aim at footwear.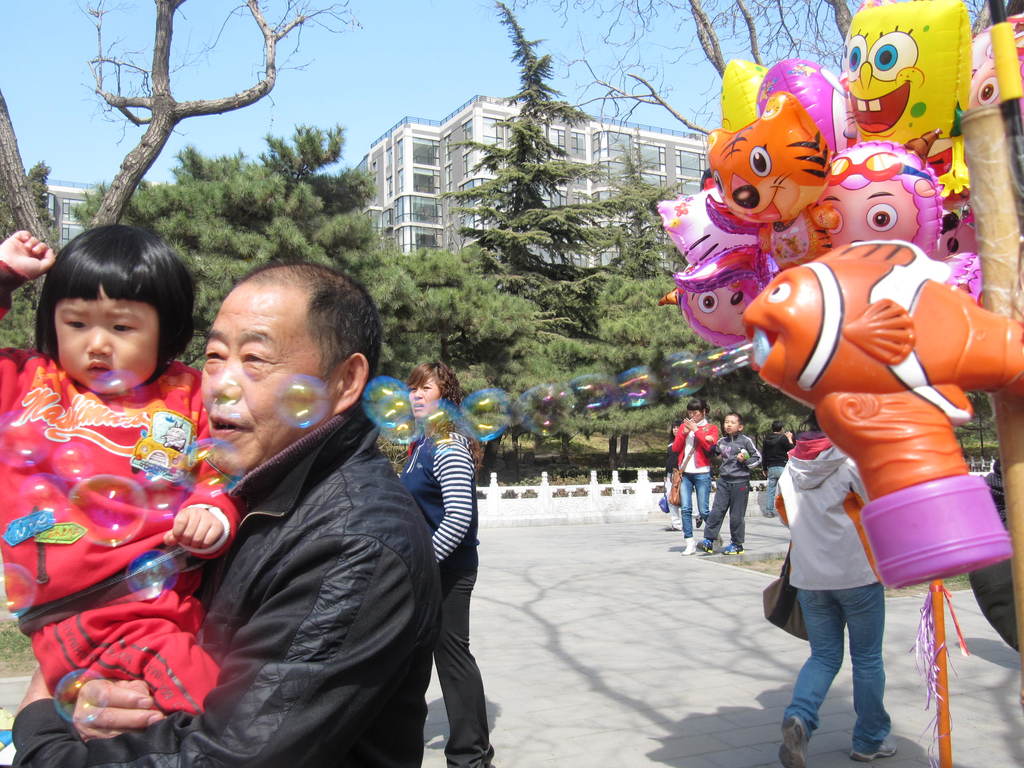
Aimed at 680,541,695,556.
